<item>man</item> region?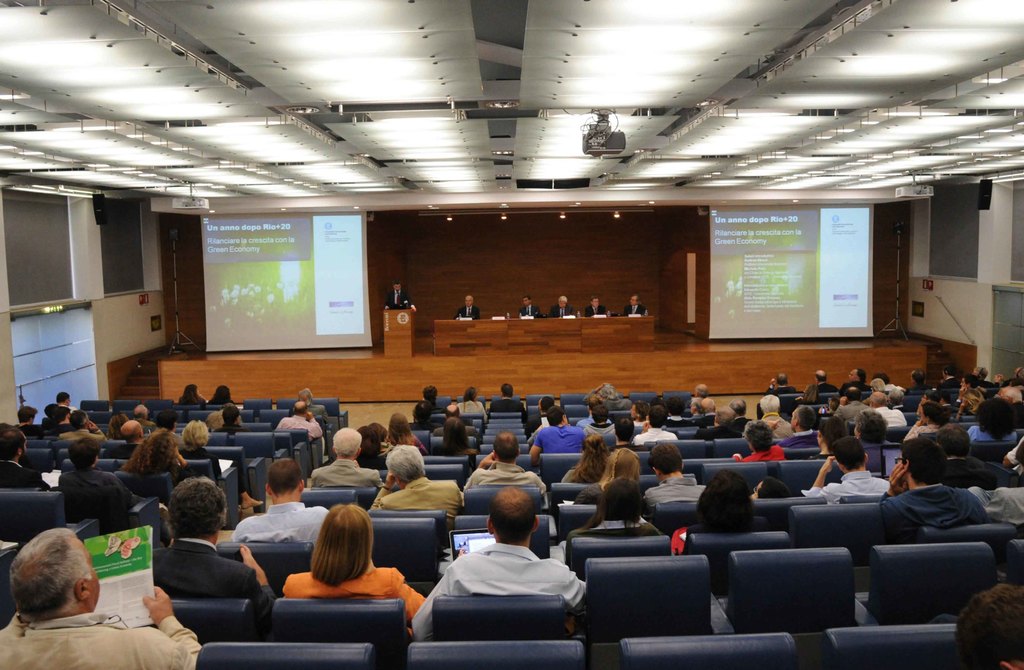
<box>49,432,140,518</box>
